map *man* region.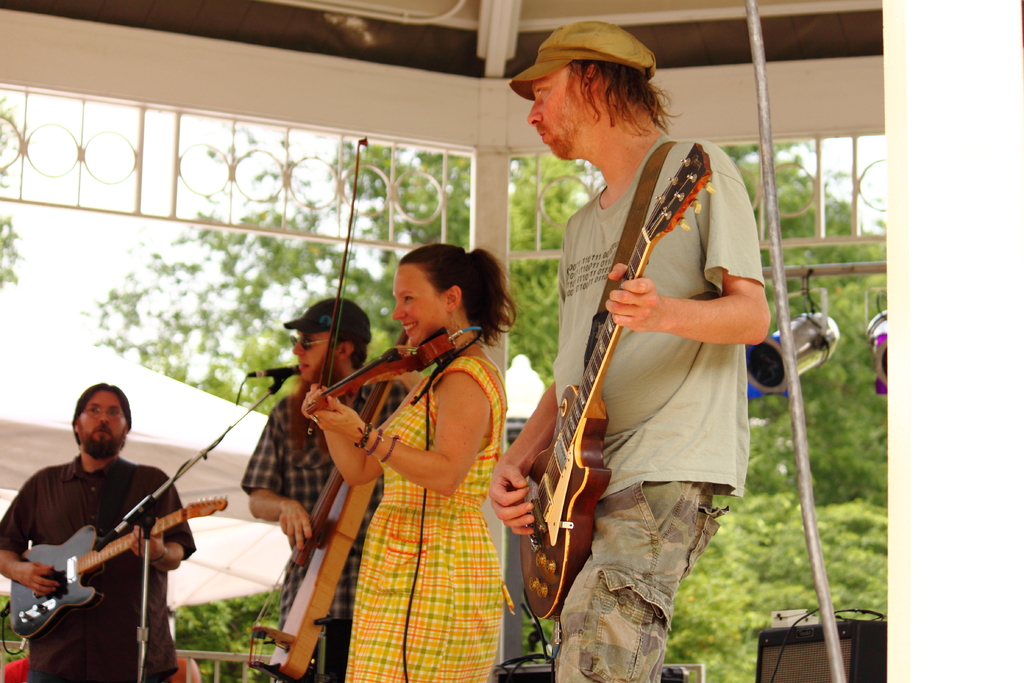
Mapped to [508, 33, 779, 667].
